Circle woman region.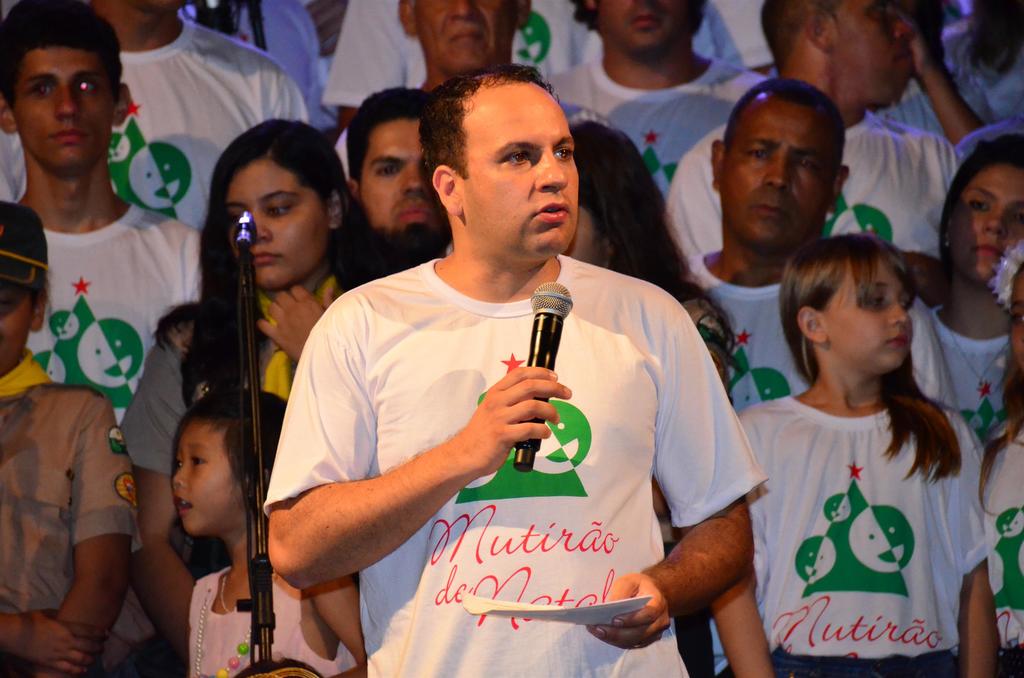
Region: [563, 129, 729, 365].
